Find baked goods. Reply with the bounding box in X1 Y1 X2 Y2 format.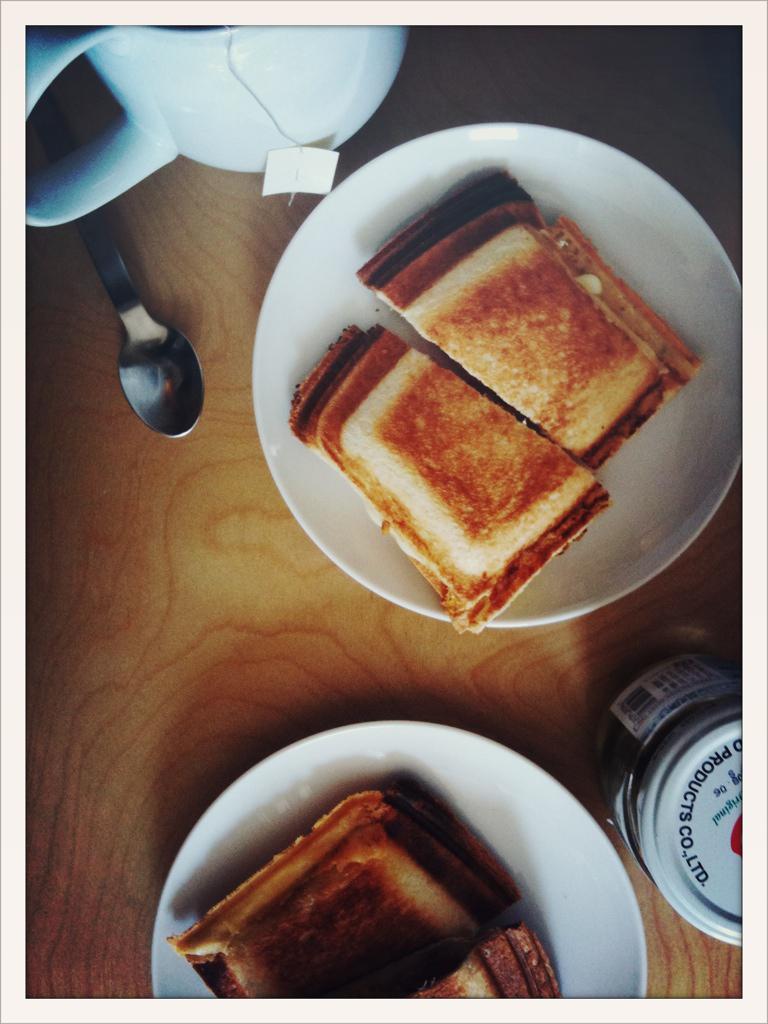
392 916 555 997.
